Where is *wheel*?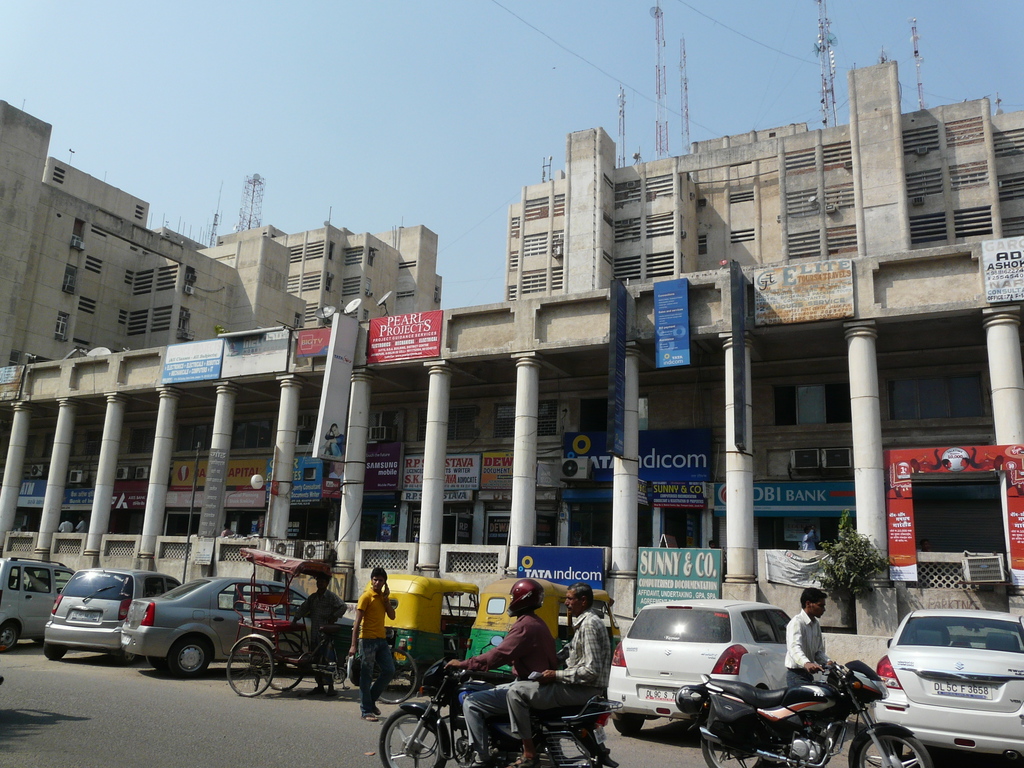
{"left": 380, "top": 707, "right": 446, "bottom": 767}.
